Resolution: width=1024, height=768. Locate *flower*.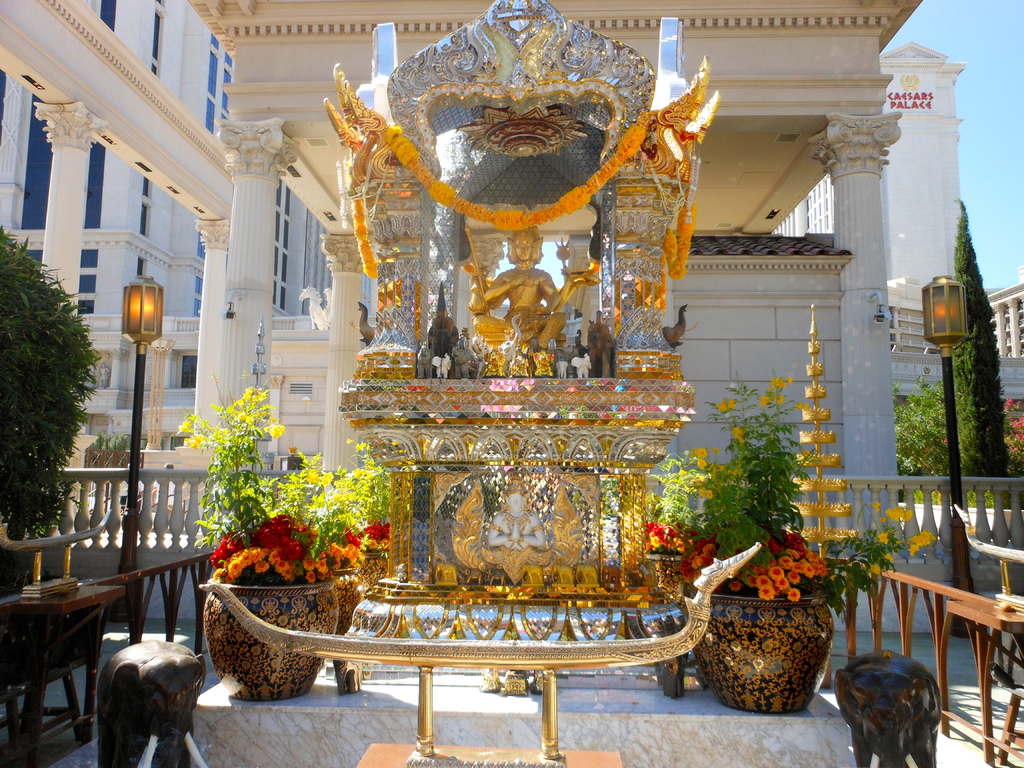
select_region(699, 449, 708, 457).
